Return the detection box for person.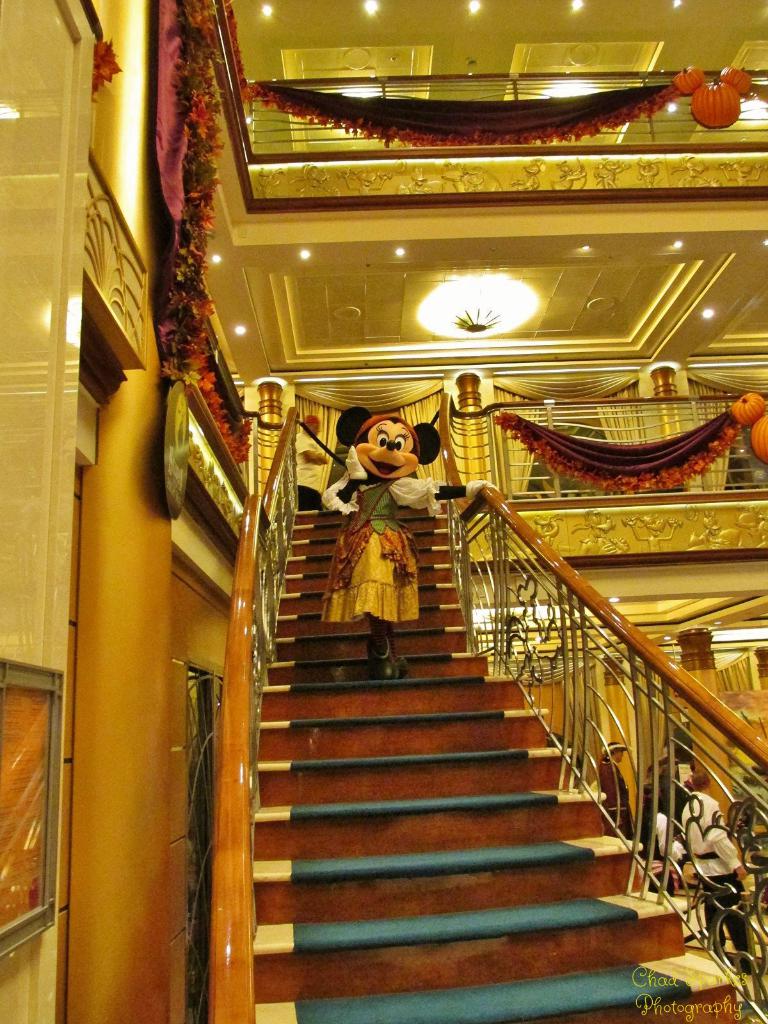
region(682, 769, 767, 972).
